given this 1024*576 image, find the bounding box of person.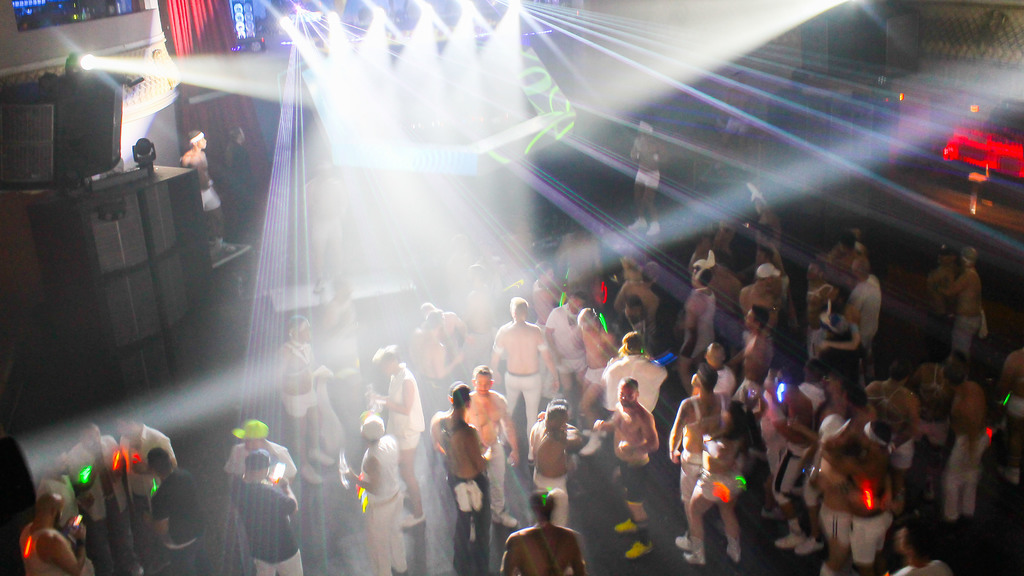
l=461, t=367, r=521, b=545.
